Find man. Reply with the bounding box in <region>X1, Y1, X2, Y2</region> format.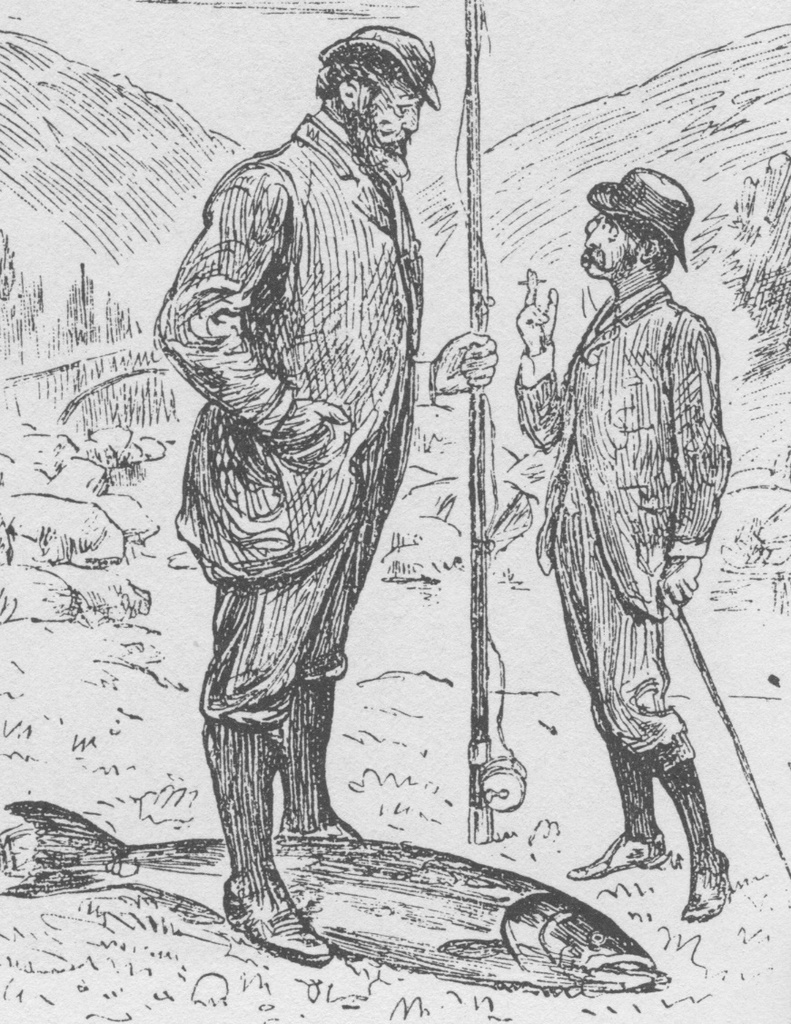
<region>520, 146, 748, 935</region>.
